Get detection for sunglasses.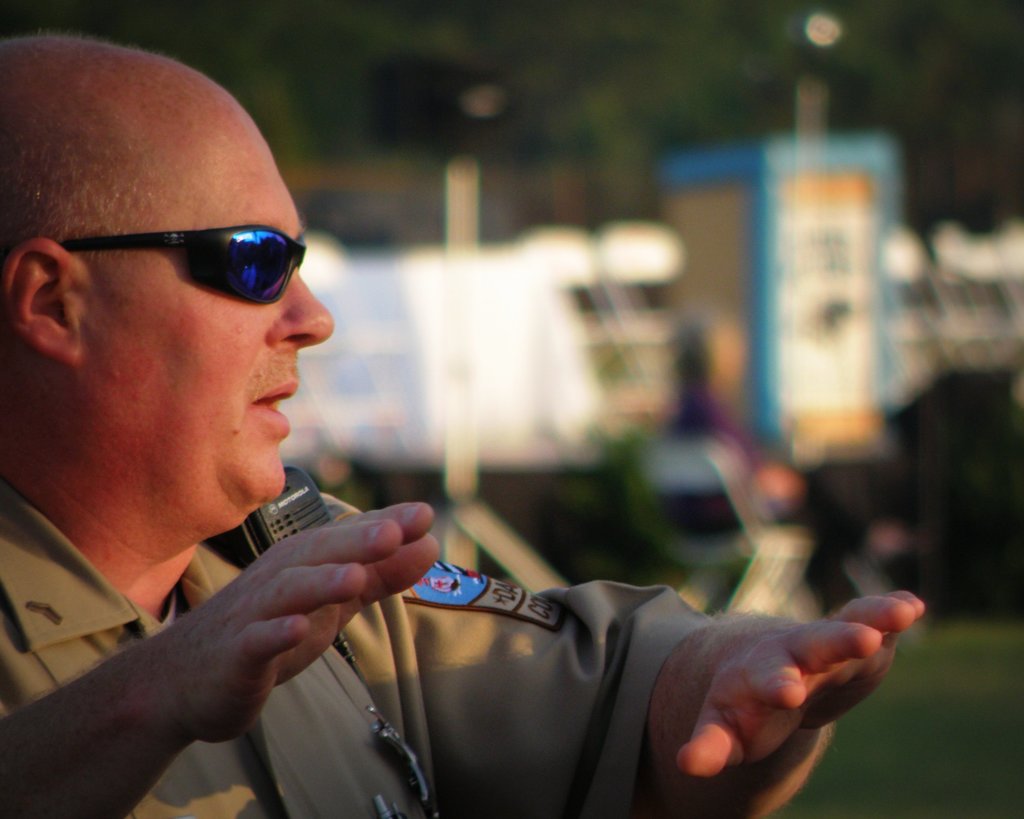
Detection: l=59, t=222, r=306, b=306.
